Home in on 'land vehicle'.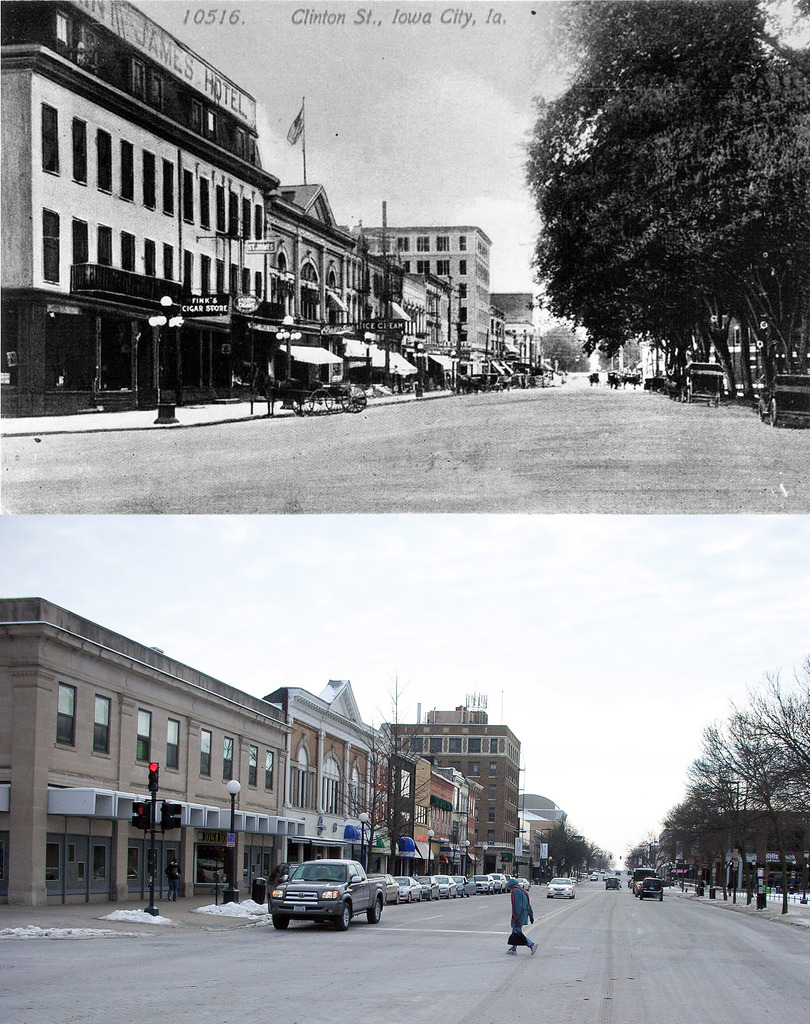
Homed in at (498,870,508,890).
